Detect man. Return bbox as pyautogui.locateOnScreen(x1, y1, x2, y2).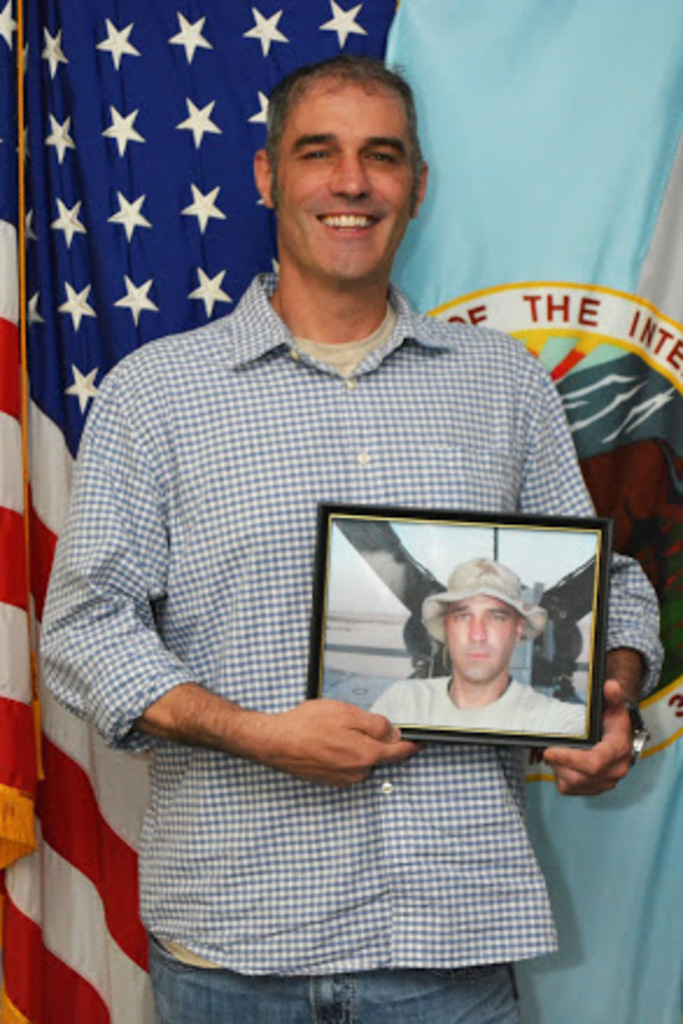
pyautogui.locateOnScreen(26, 42, 671, 1022).
